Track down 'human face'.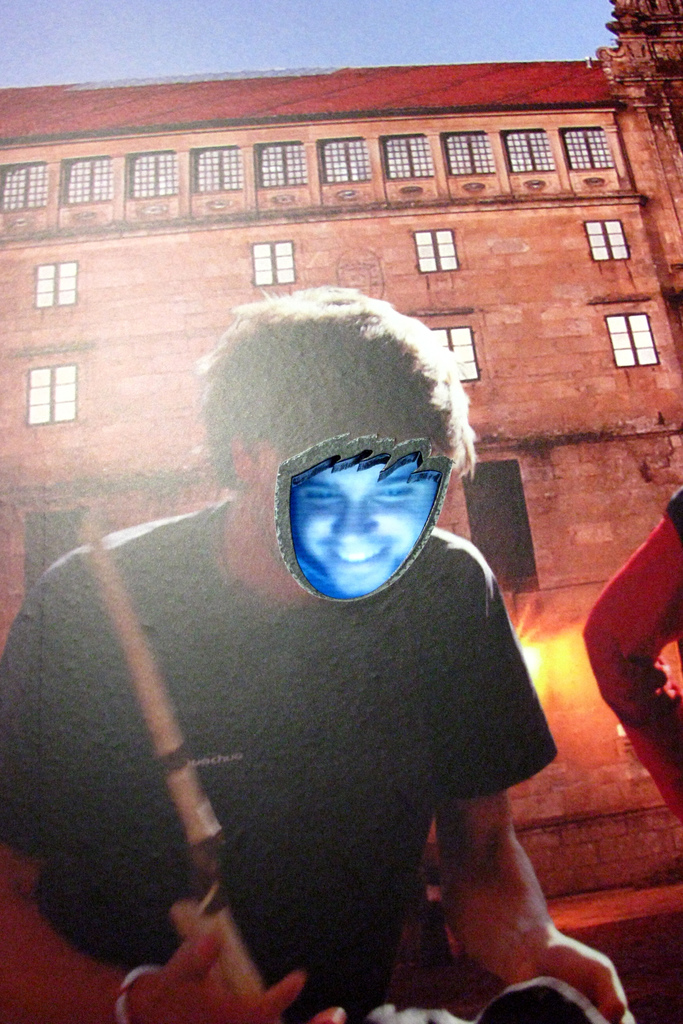
Tracked to bbox=[288, 456, 441, 598].
